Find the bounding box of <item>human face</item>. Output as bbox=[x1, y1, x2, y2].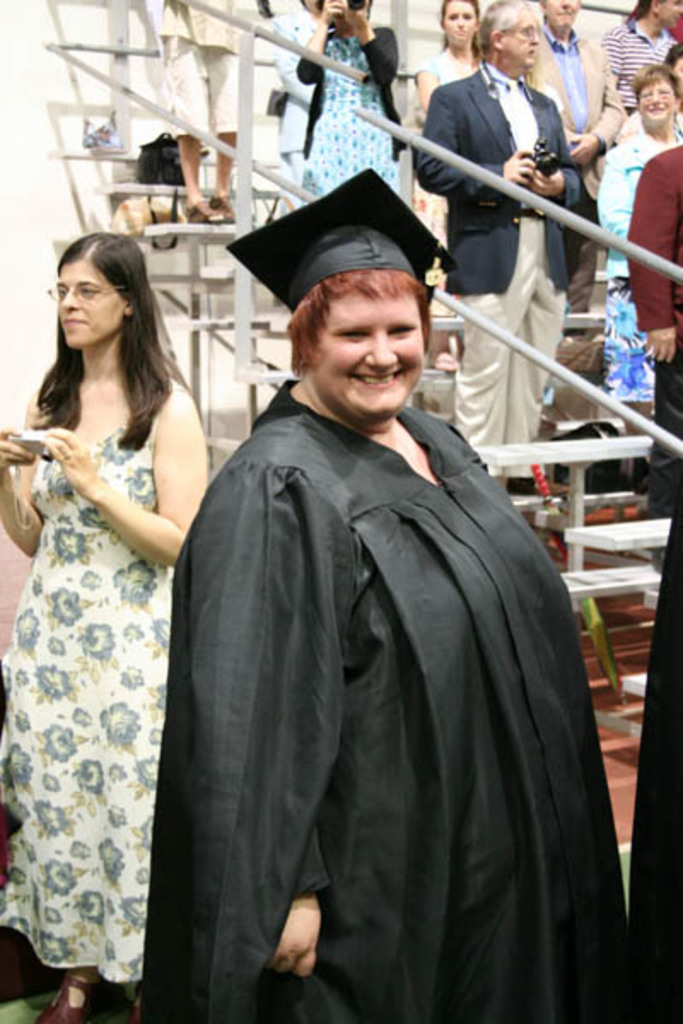
bbox=[318, 300, 423, 422].
